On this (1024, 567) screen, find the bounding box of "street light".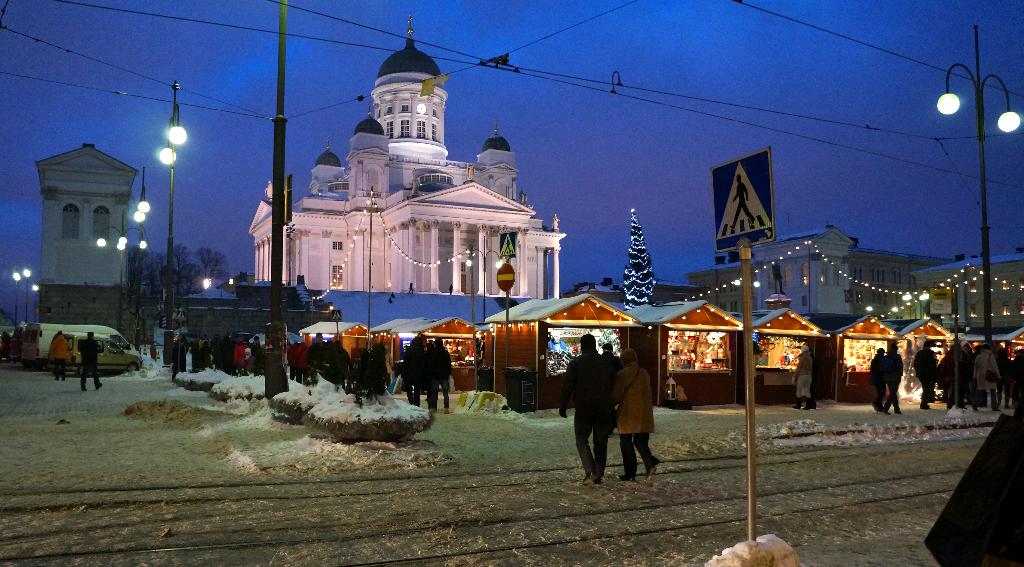
Bounding box: BBox(151, 79, 187, 365).
